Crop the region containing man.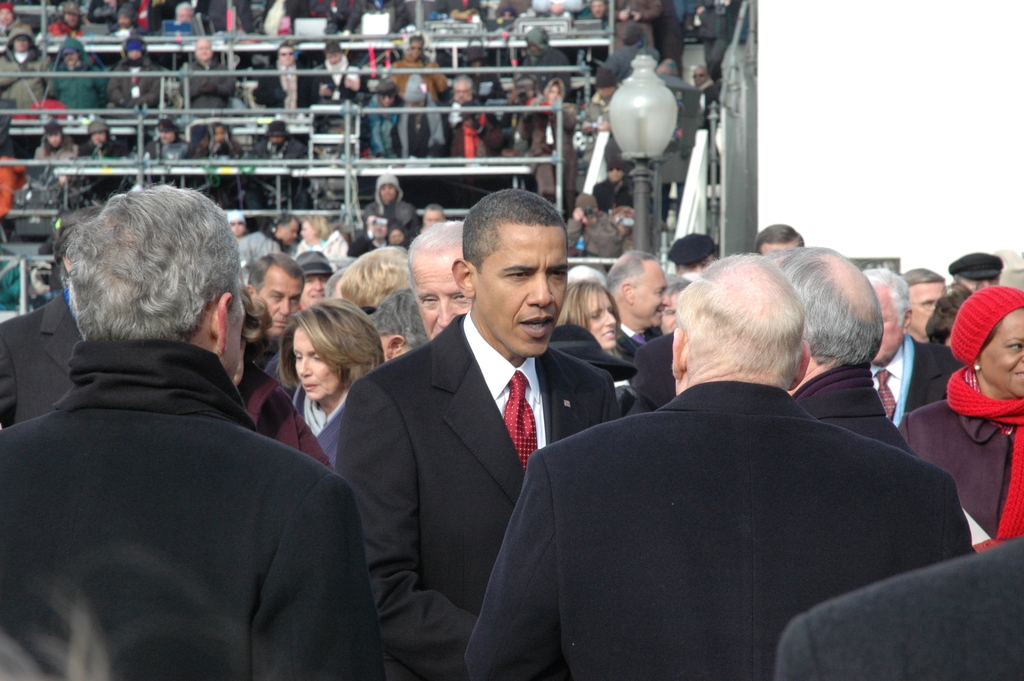
Crop region: BBox(866, 269, 964, 427).
